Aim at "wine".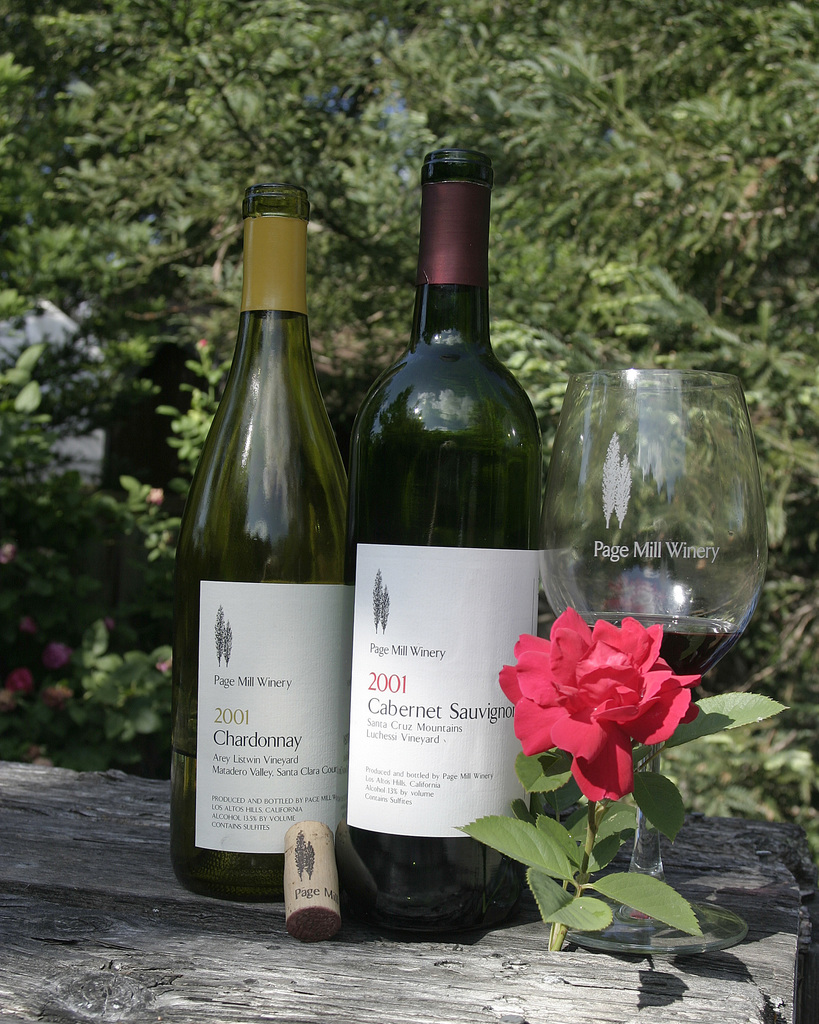
Aimed at [x1=335, y1=140, x2=542, y2=940].
